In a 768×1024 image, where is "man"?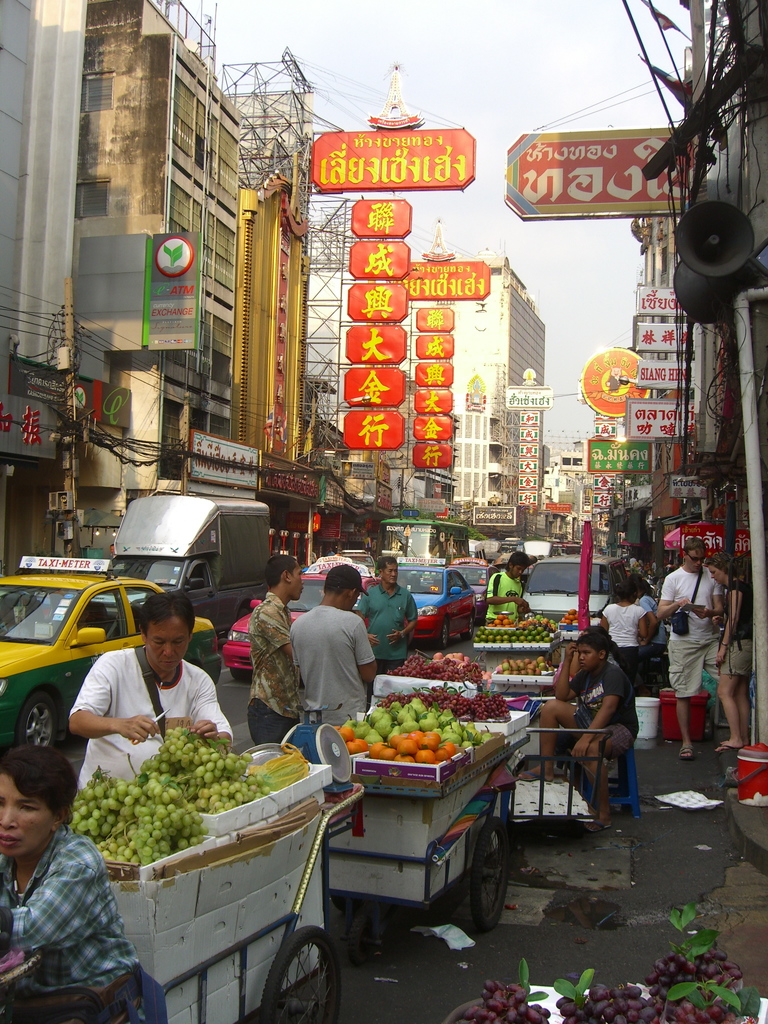
crop(68, 596, 235, 792).
